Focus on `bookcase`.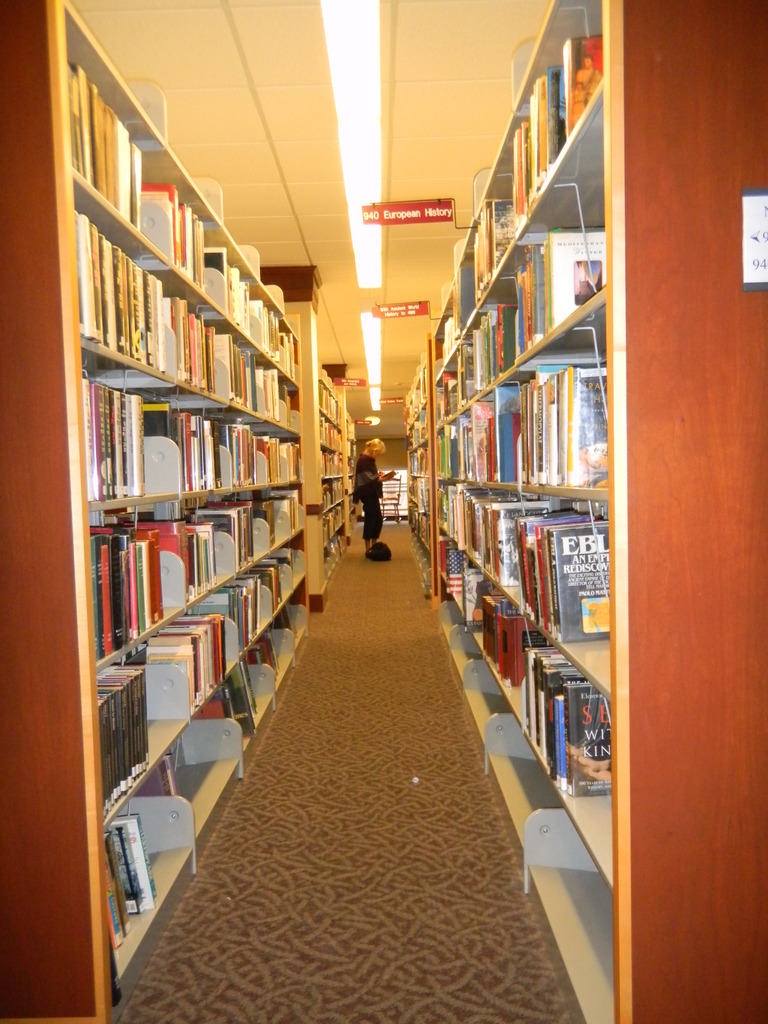
Focused at (x1=41, y1=79, x2=325, y2=935).
